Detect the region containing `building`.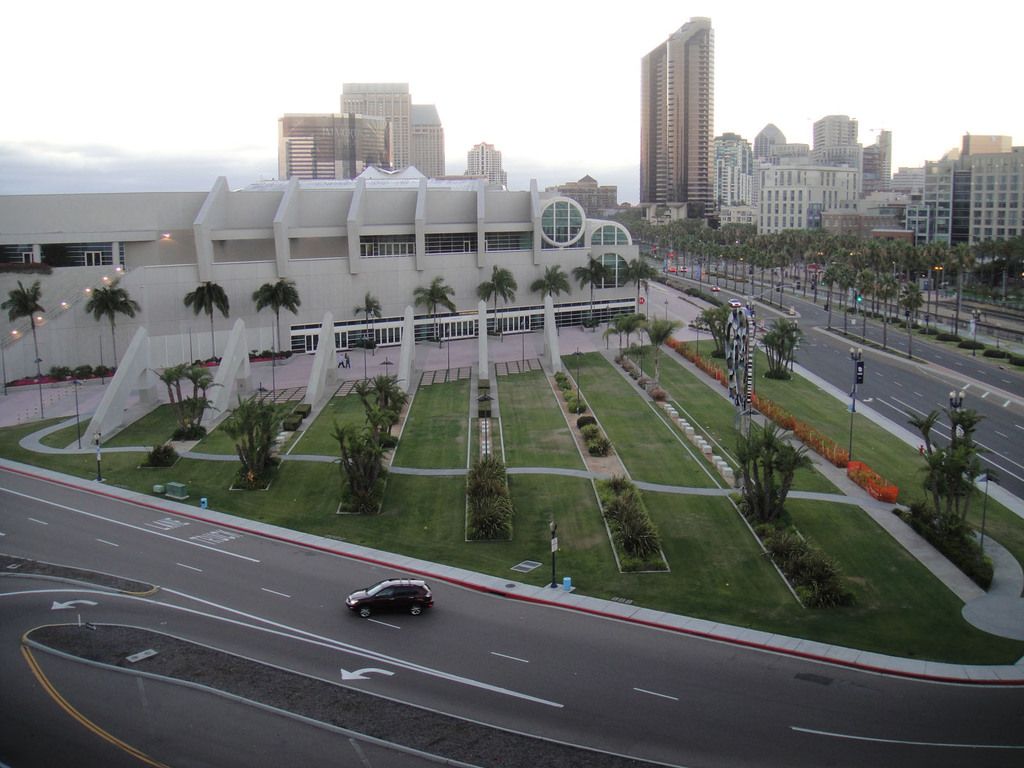
x1=464, y1=143, x2=511, y2=188.
